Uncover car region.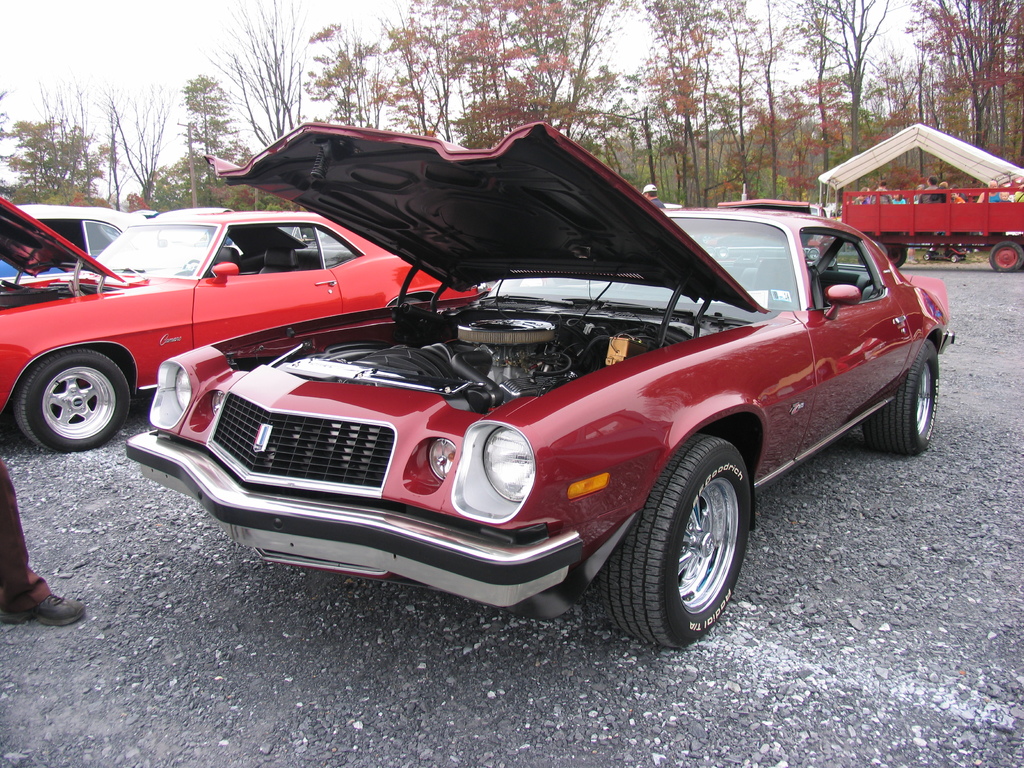
Uncovered: 123/122/953/651.
